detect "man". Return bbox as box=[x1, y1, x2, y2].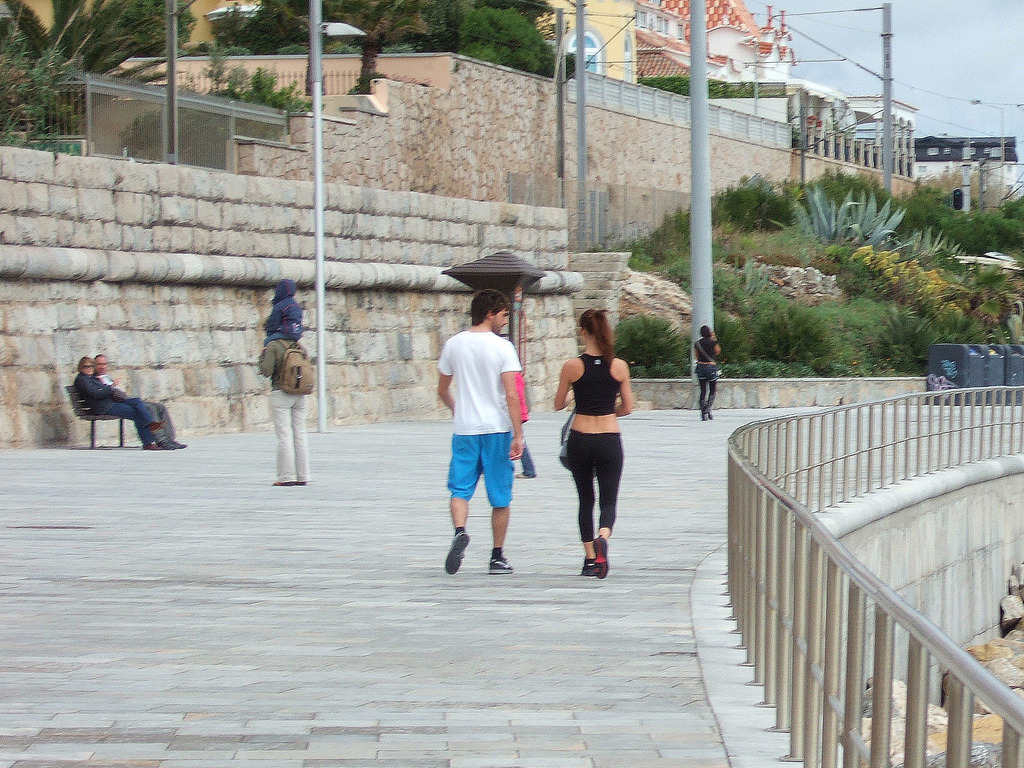
box=[435, 305, 531, 591].
